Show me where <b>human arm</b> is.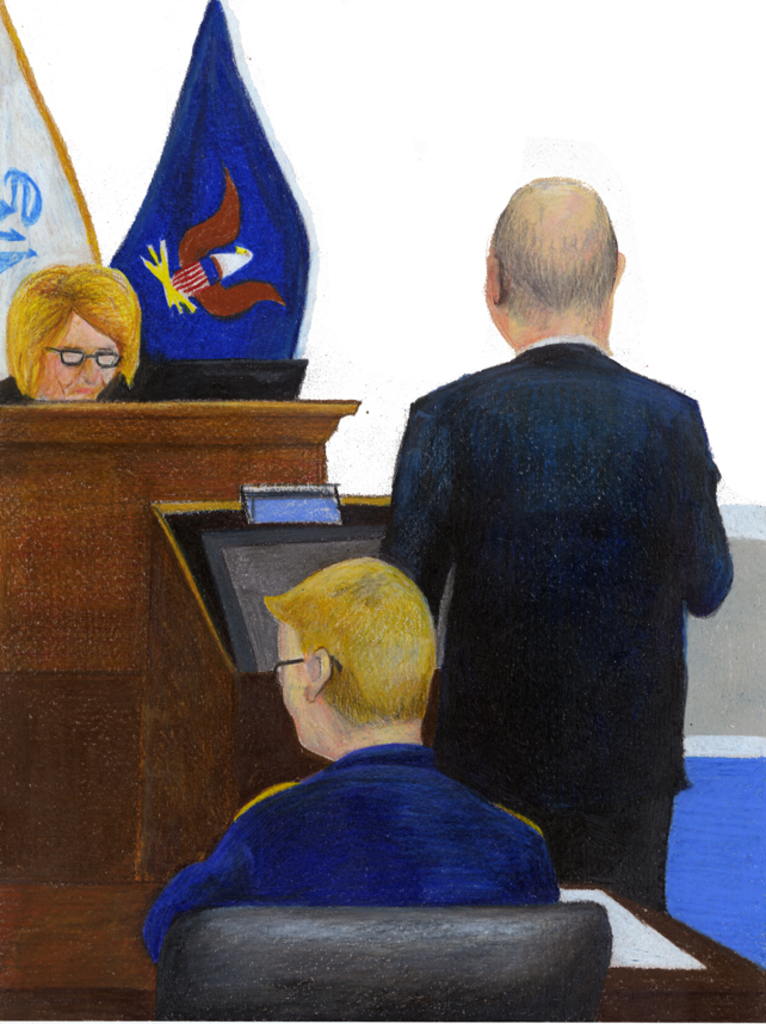
<b>human arm</b> is at 506:807:576:919.
